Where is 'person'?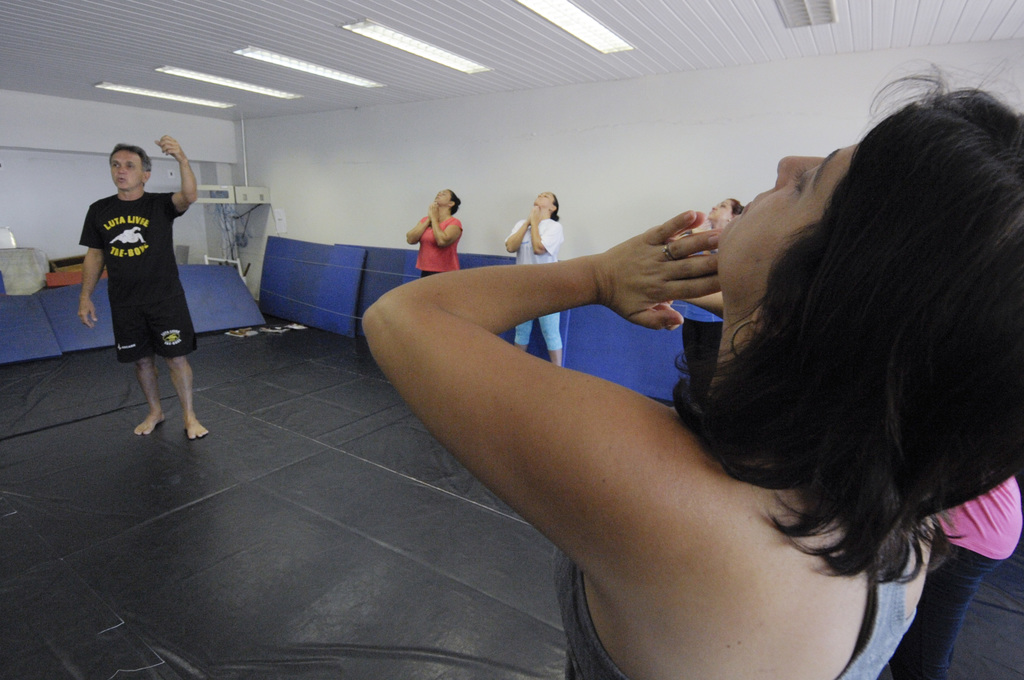
bbox=[667, 195, 744, 401].
